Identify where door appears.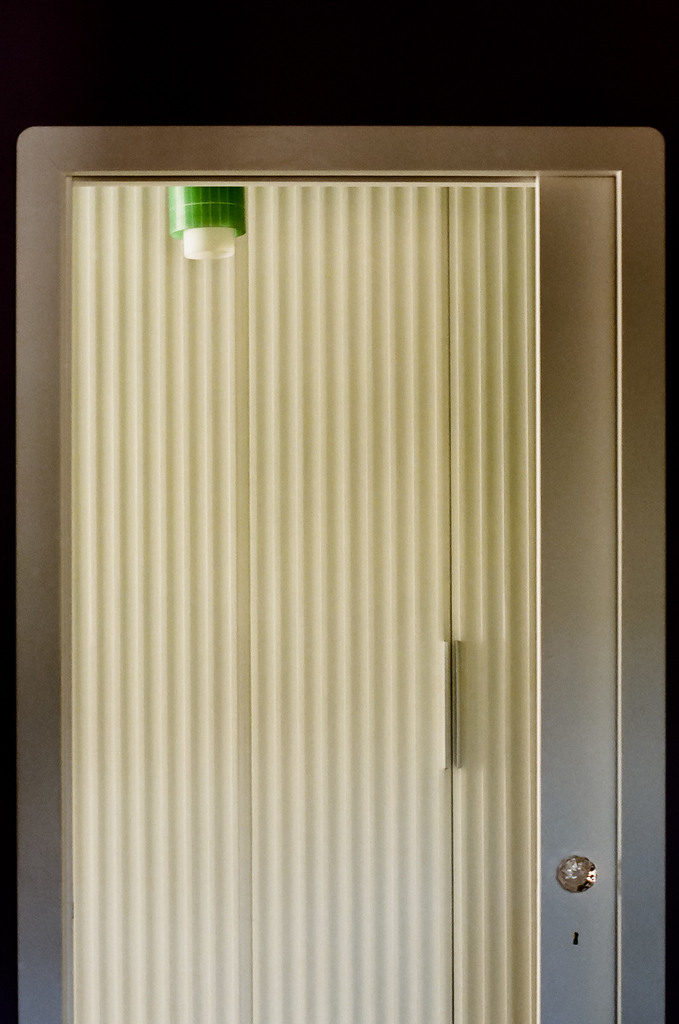
Appears at [x1=44, y1=75, x2=629, y2=960].
